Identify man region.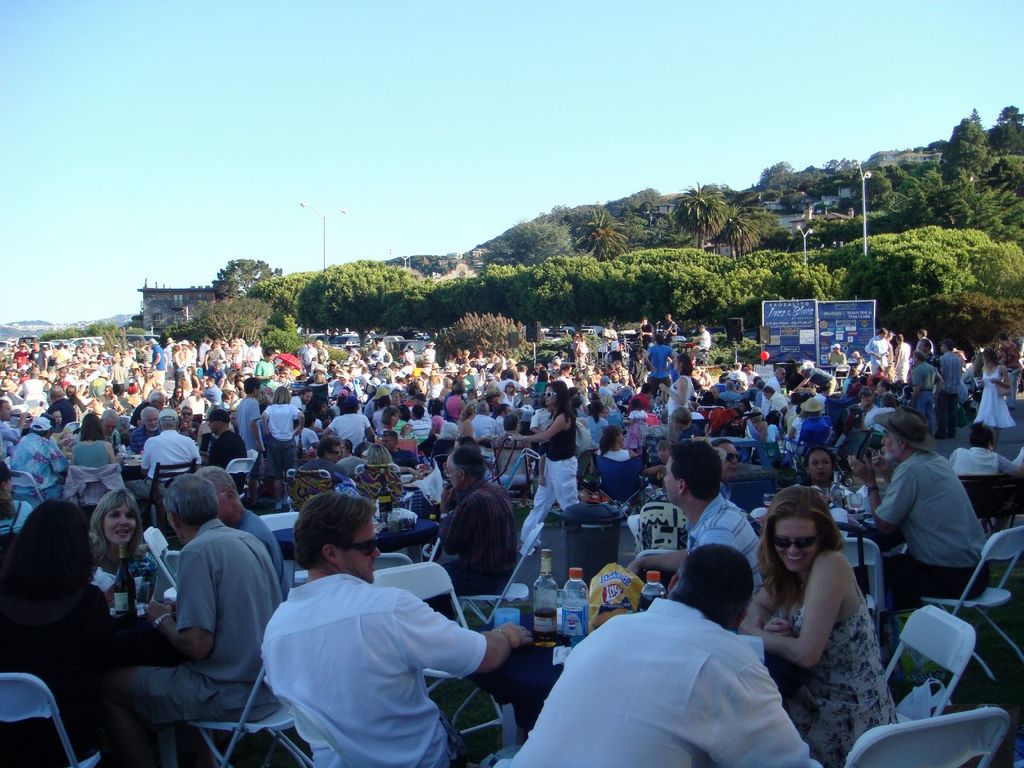
Region: region(498, 543, 821, 767).
